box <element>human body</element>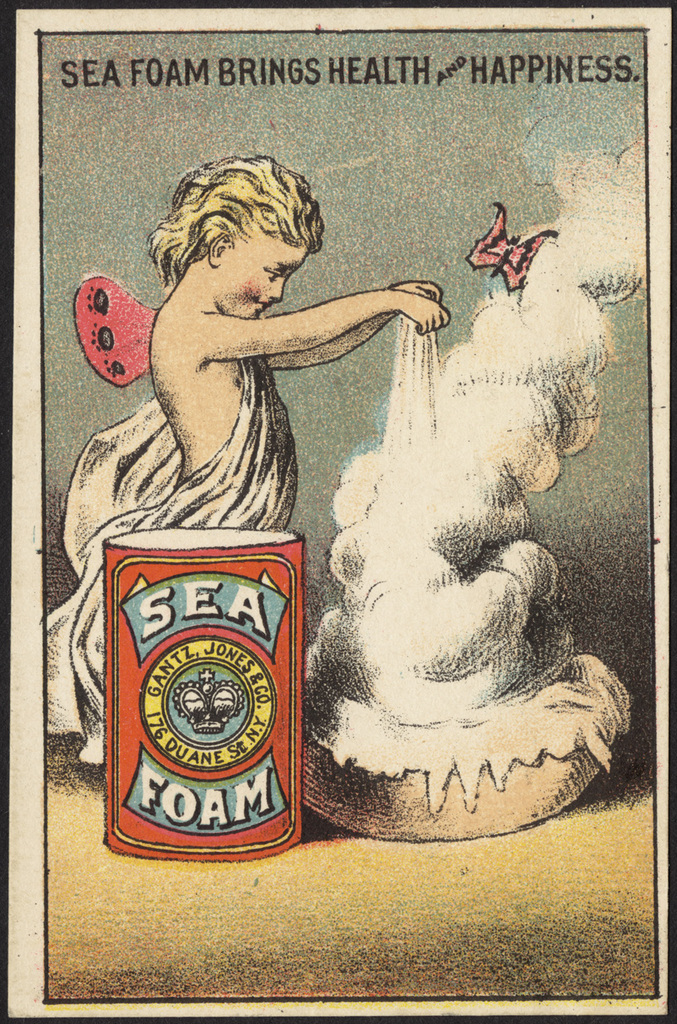
{"x1": 53, "y1": 152, "x2": 447, "y2": 861}
